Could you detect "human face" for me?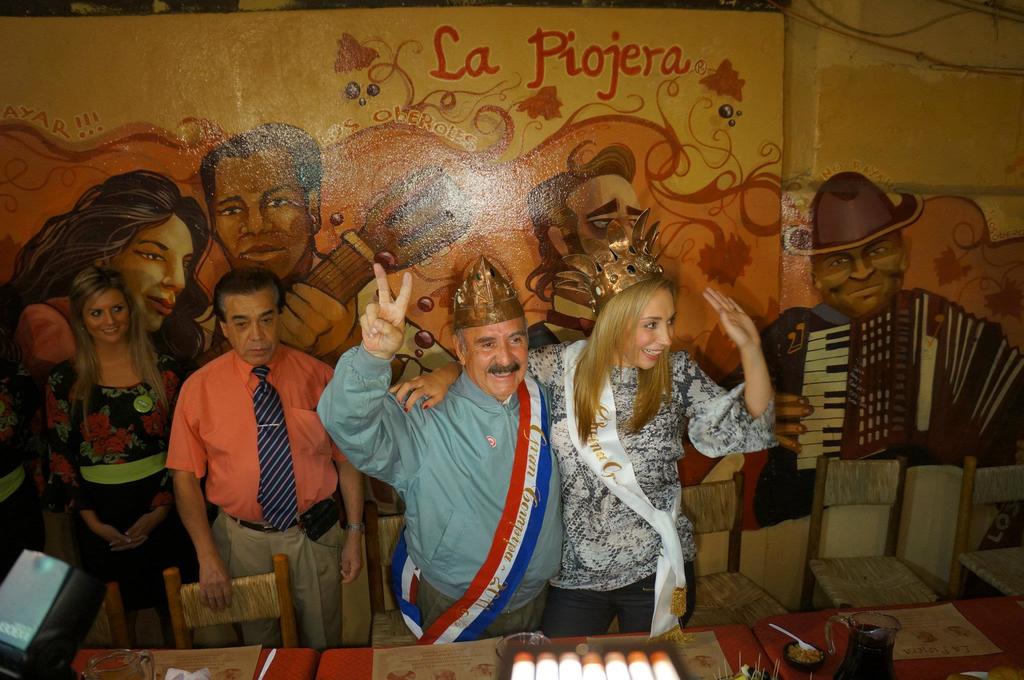
Detection result: 225 293 279 365.
